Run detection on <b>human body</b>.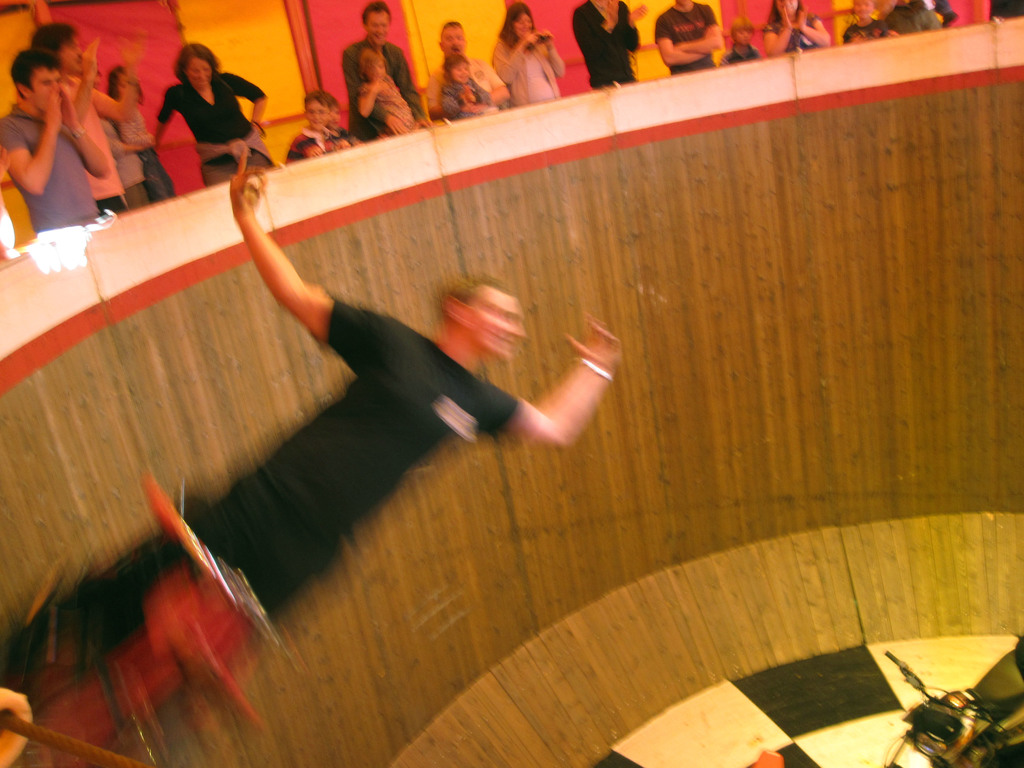
Result: [x1=291, y1=94, x2=350, y2=166].
